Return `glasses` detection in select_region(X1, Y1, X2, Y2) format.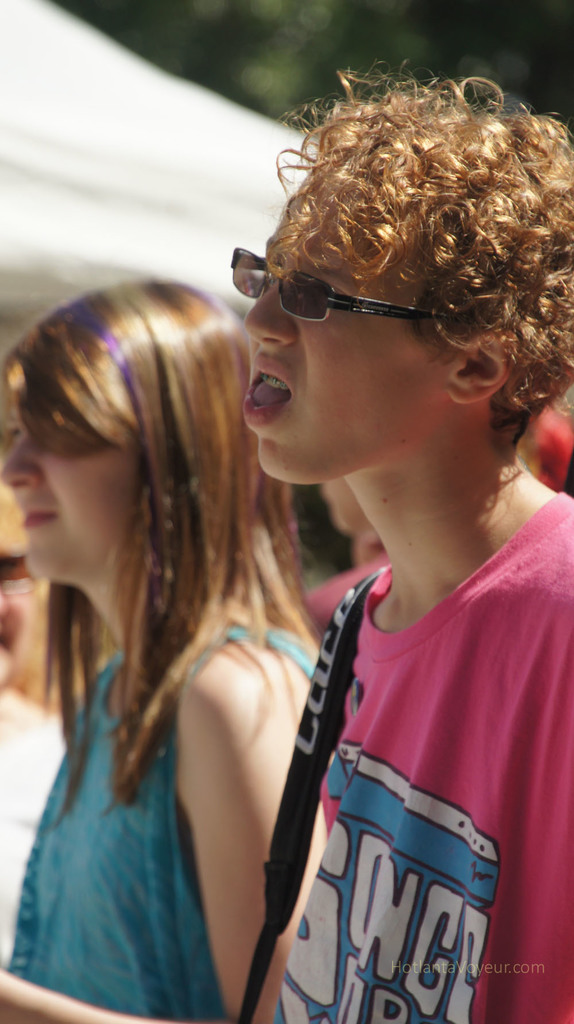
select_region(227, 247, 472, 323).
